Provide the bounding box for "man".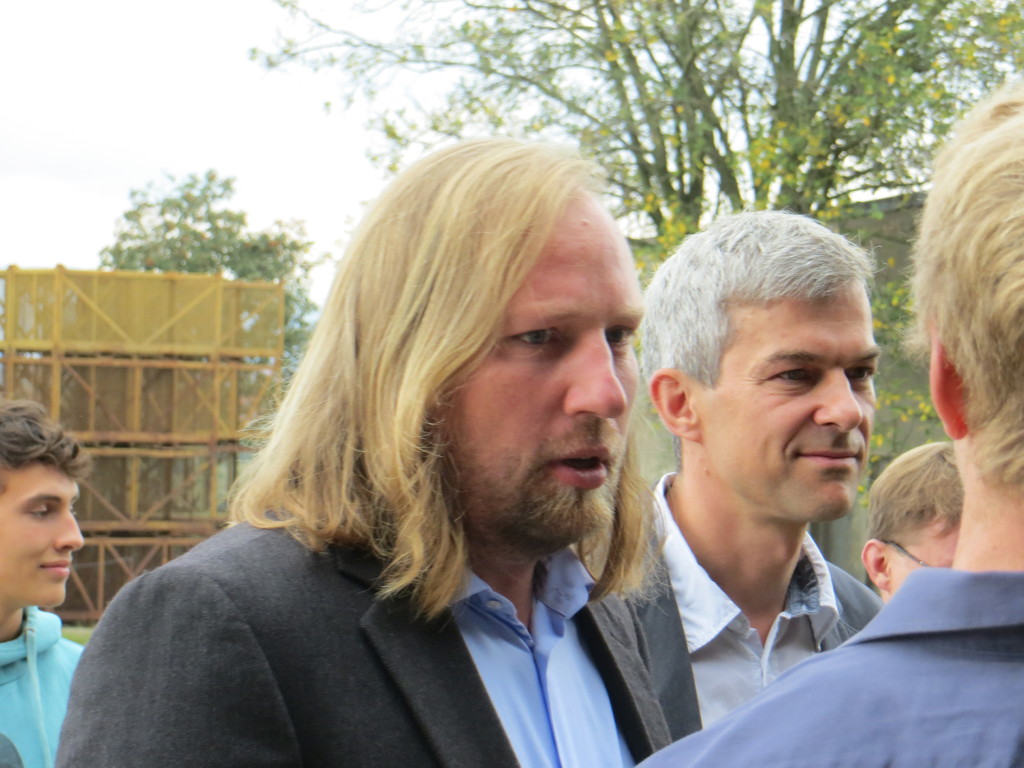
57, 133, 682, 767.
